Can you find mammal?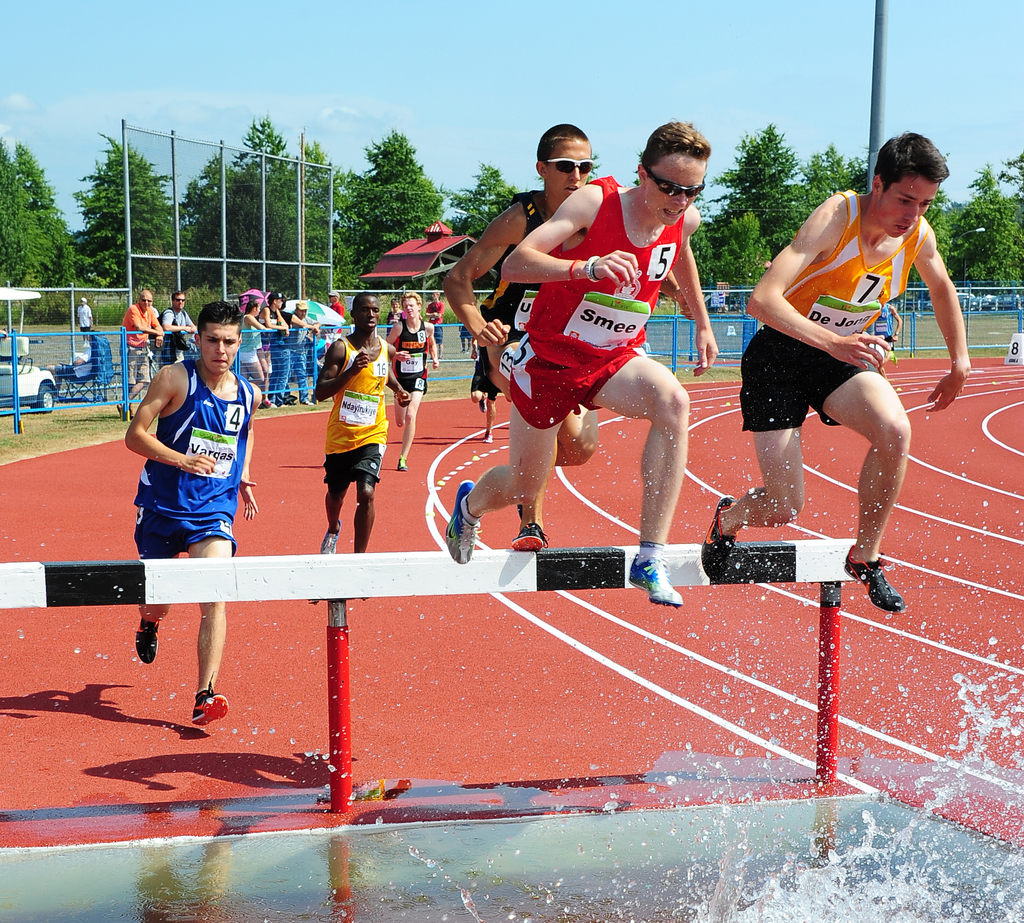
Yes, bounding box: bbox(385, 297, 401, 326).
